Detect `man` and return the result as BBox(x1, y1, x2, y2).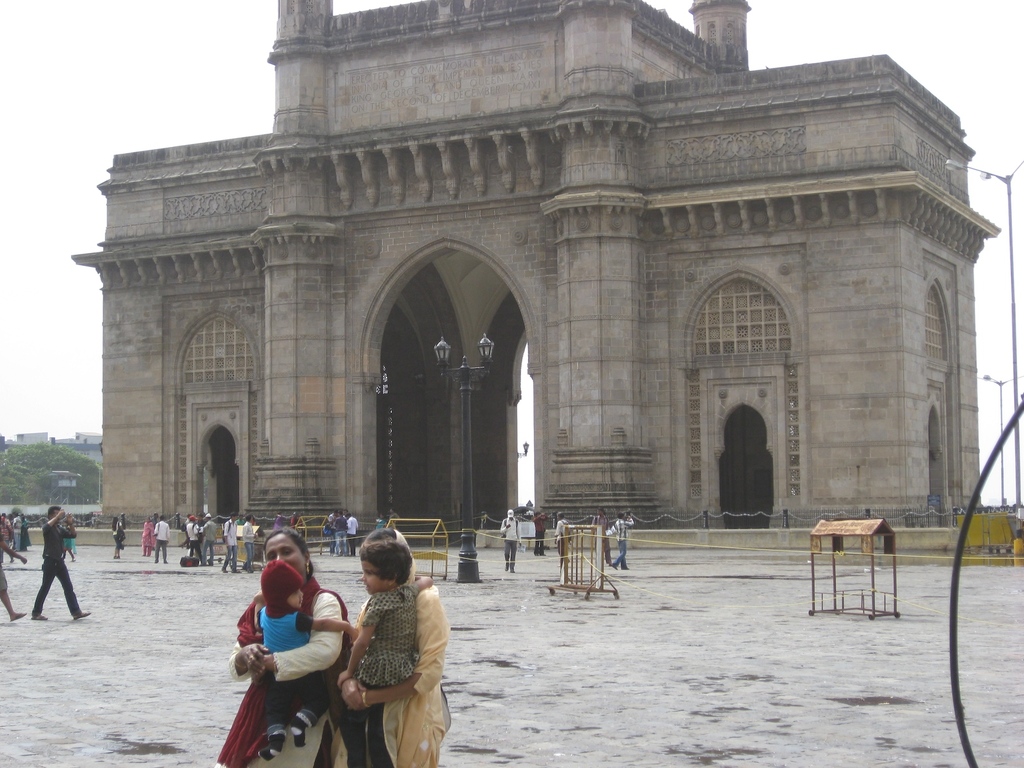
BBox(219, 510, 241, 572).
